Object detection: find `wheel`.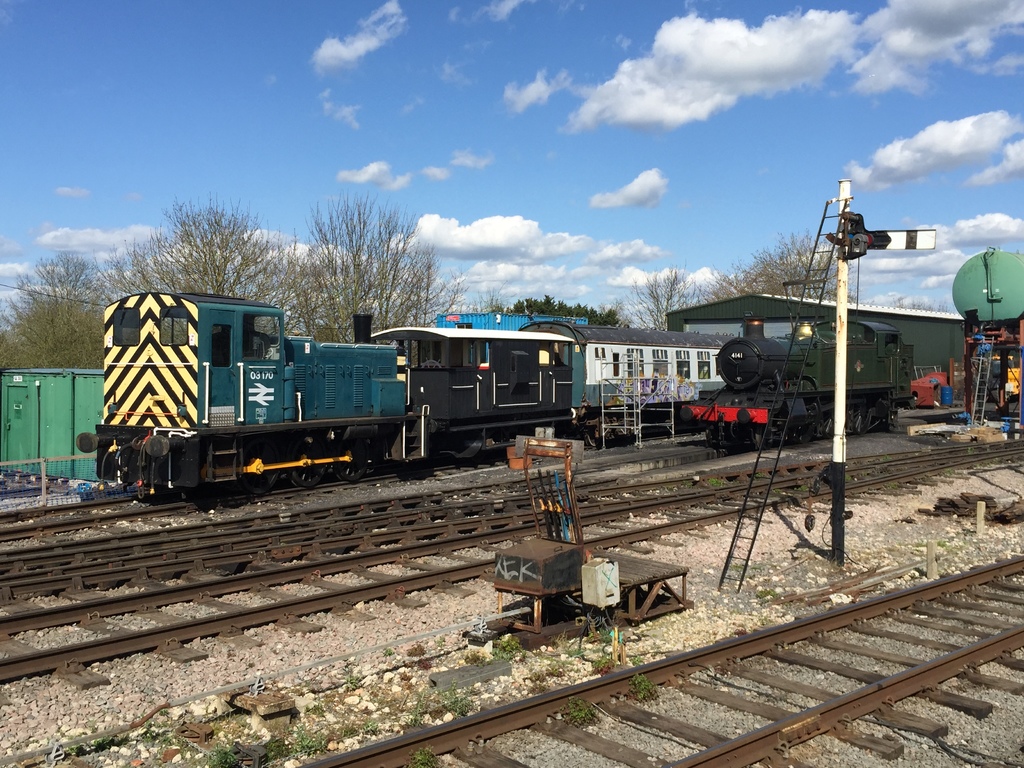
{"left": 288, "top": 461, "right": 328, "bottom": 488}.
